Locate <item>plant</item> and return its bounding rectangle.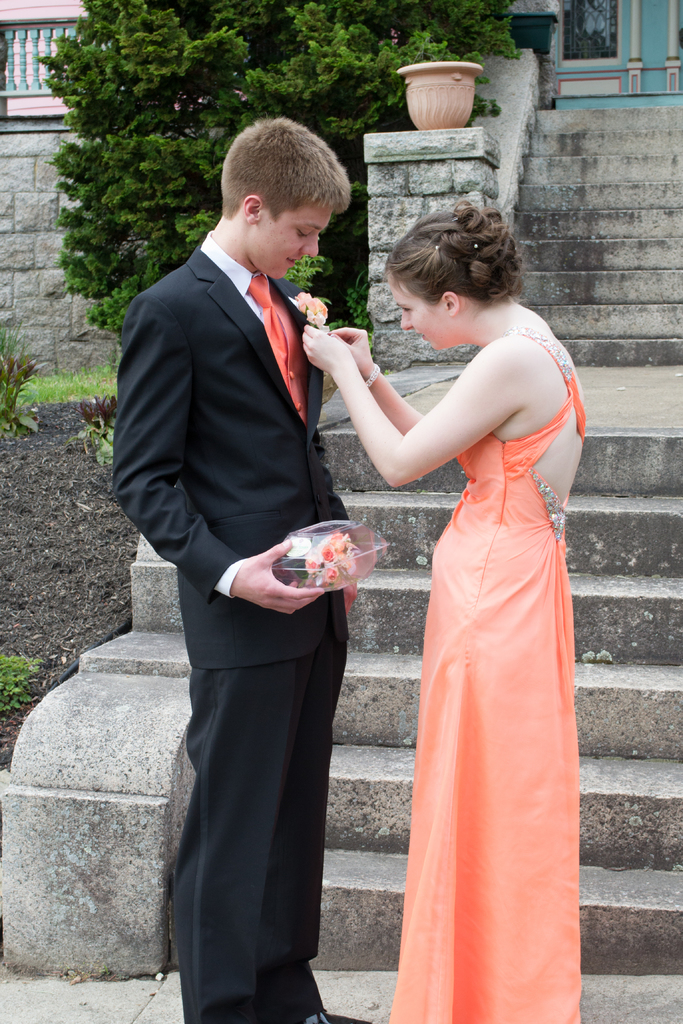
{"left": 0, "top": 310, "right": 52, "bottom": 432}.
